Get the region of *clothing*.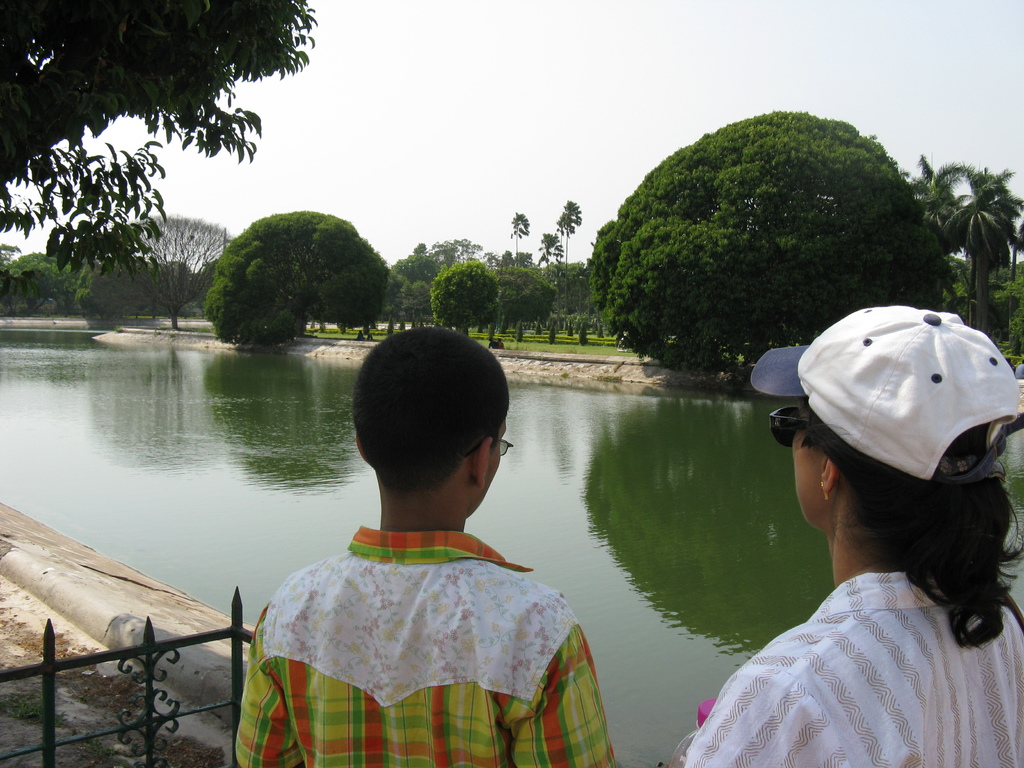
239:504:595:749.
